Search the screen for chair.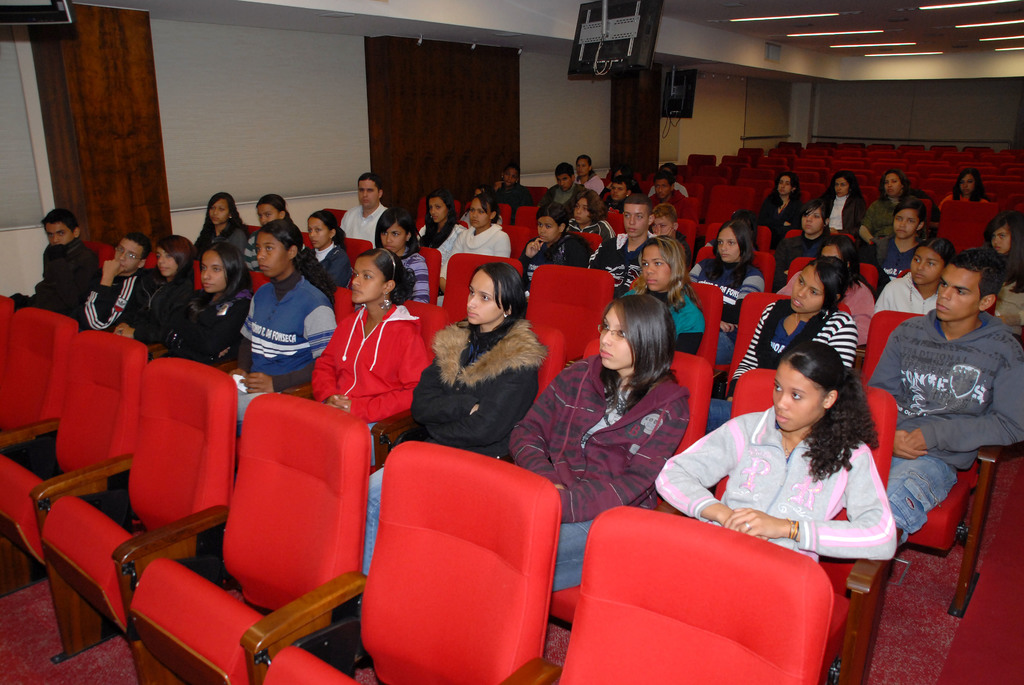
Found at (x1=0, y1=295, x2=15, y2=347).
